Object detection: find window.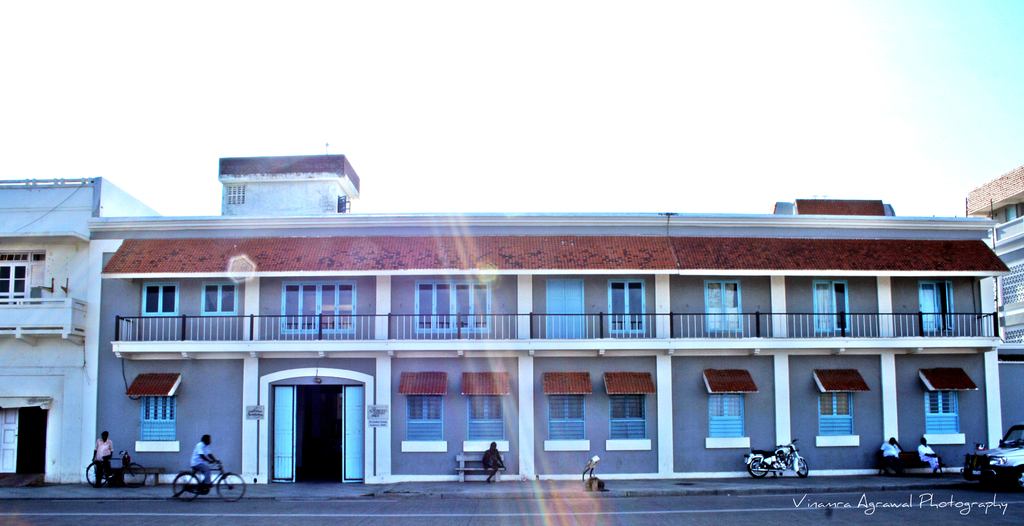
700,372,762,452.
